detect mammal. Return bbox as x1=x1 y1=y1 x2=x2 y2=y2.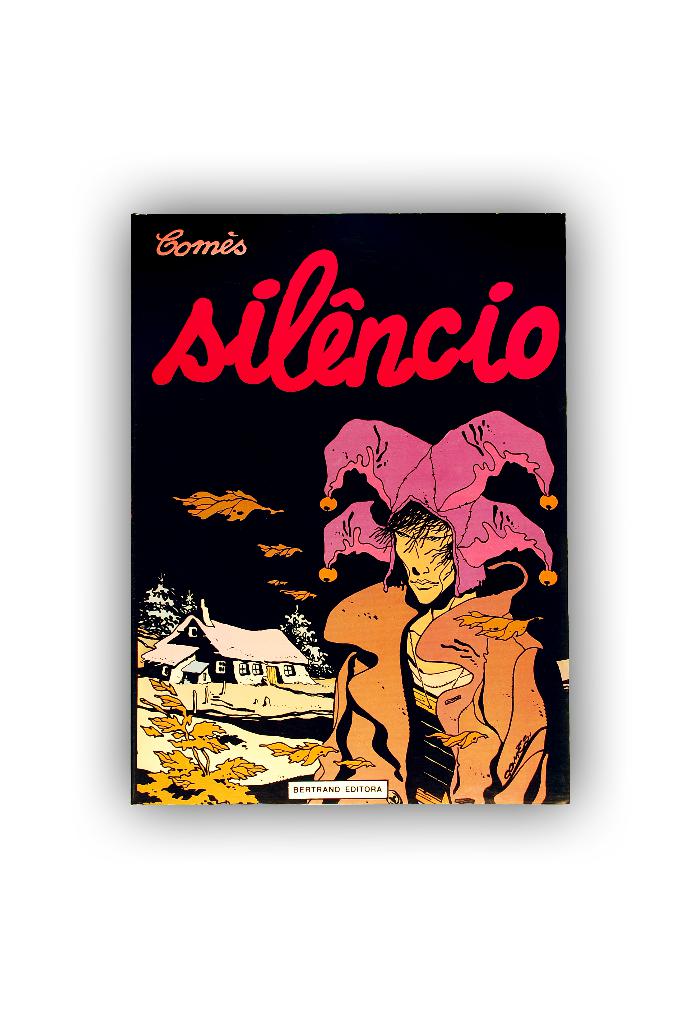
x1=301 y1=465 x2=547 y2=775.
